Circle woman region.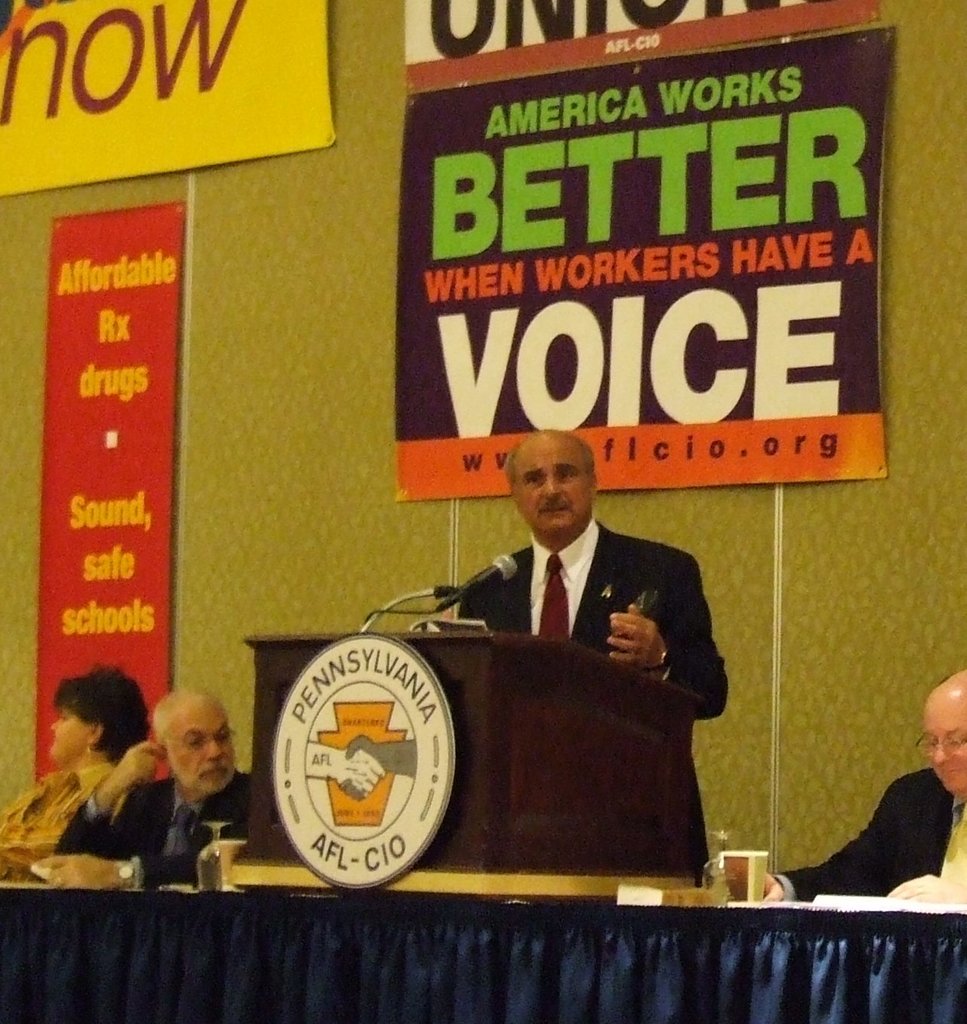
Region: [0,658,156,876].
